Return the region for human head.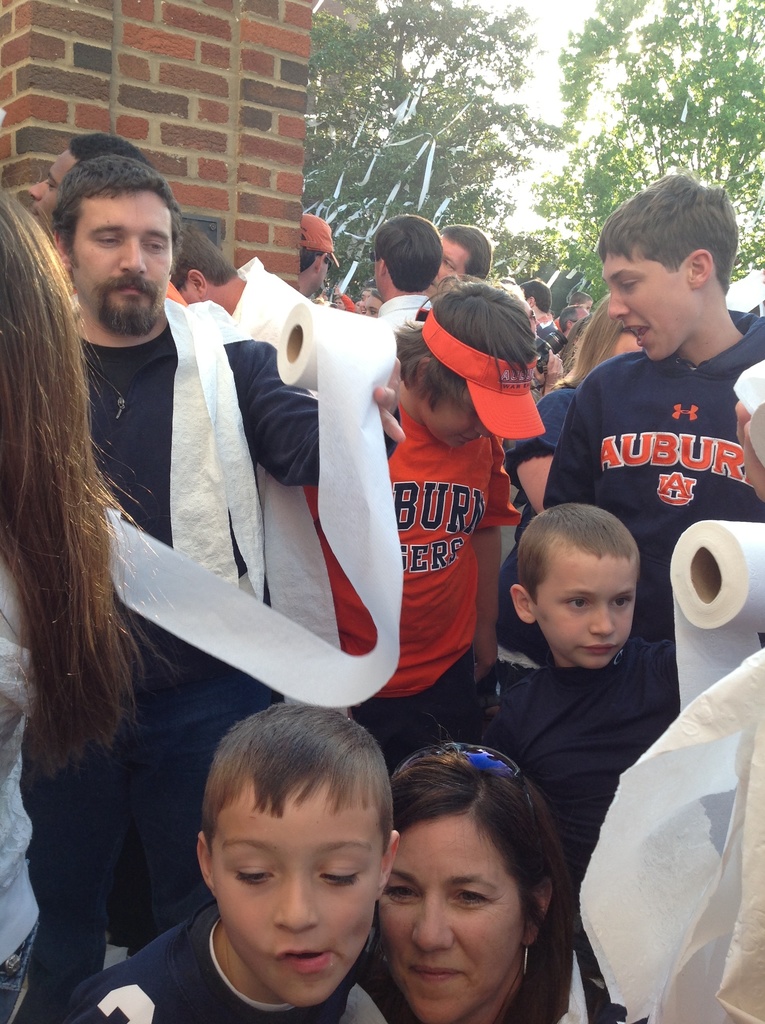
l=435, t=225, r=494, b=290.
